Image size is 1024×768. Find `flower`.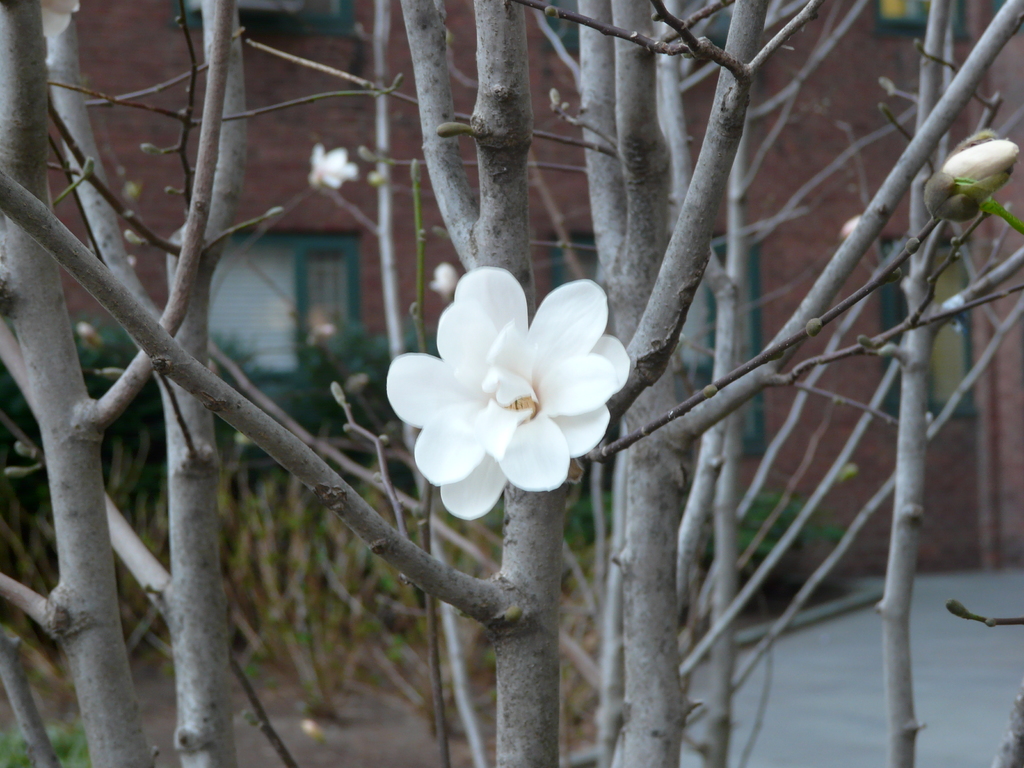
(x1=305, y1=140, x2=360, y2=190).
